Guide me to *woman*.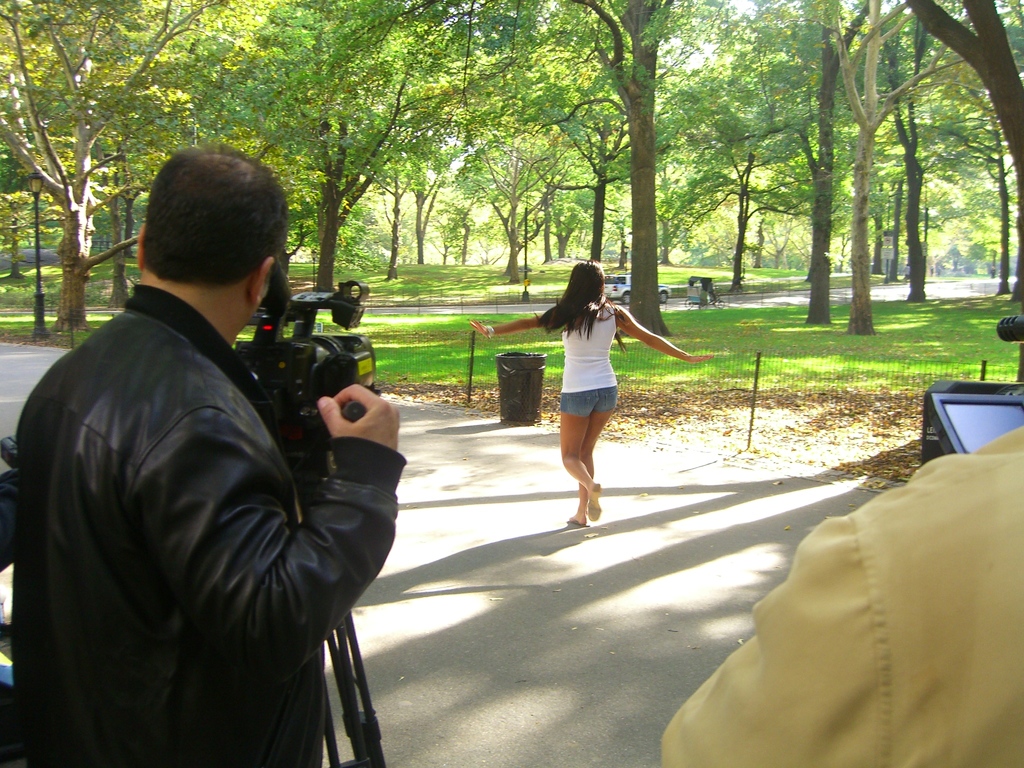
Guidance: bbox(469, 255, 718, 538).
